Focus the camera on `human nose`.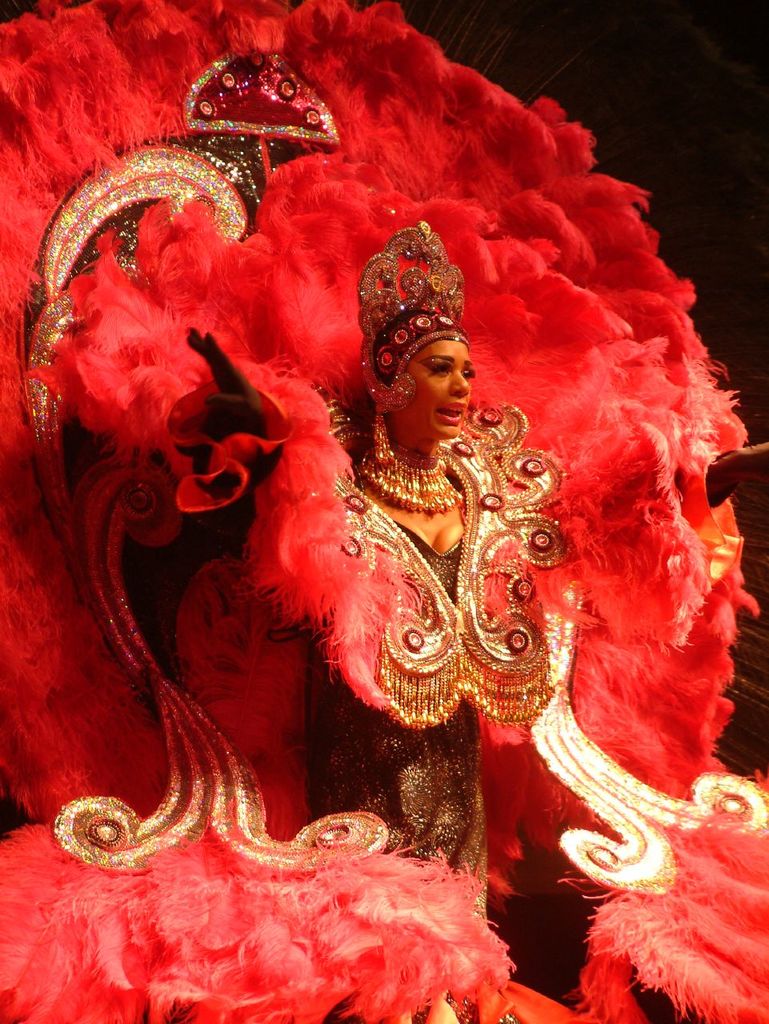
Focus region: x1=448 y1=367 x2=471 y2=398.
